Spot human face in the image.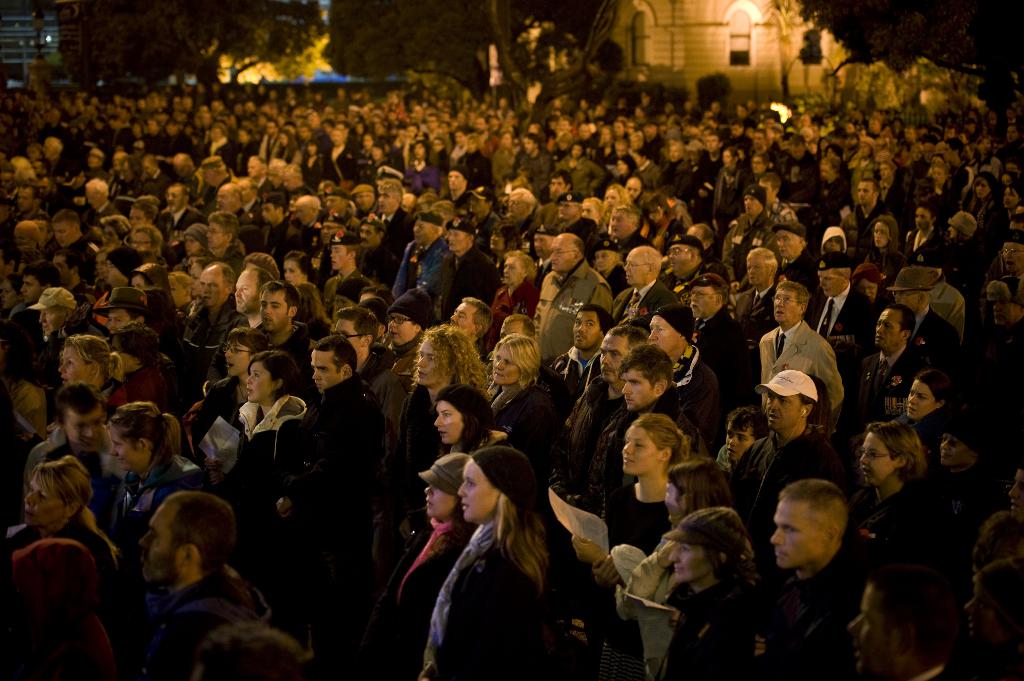
human face found at locate(455, 458, 497, 522).
